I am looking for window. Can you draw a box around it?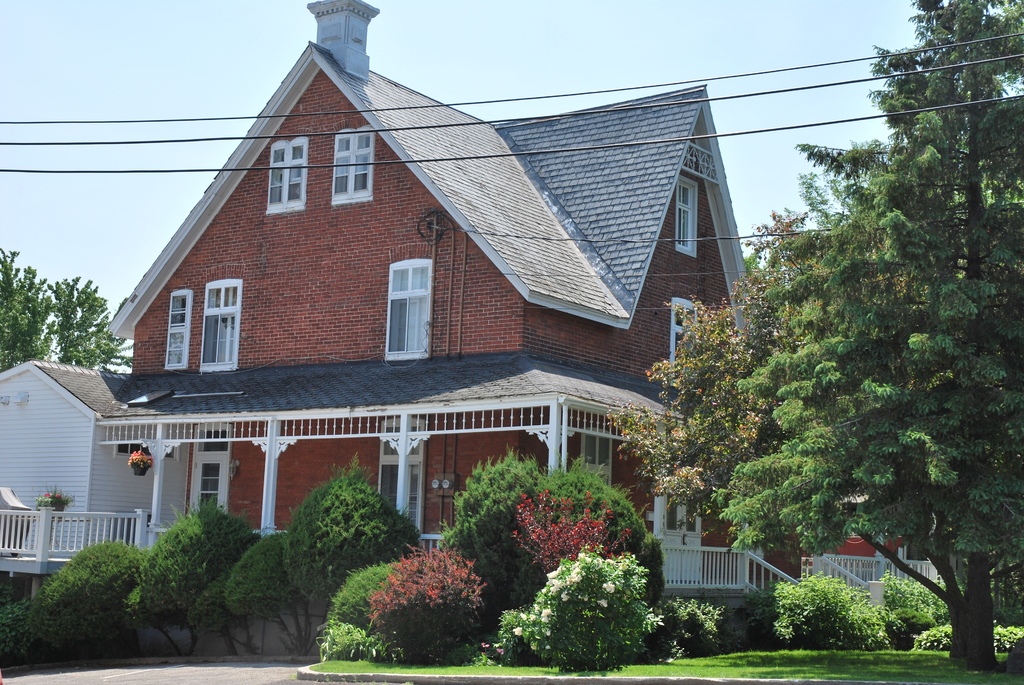
Sure, the bounding box is <box>332,131,379,190</box>.
